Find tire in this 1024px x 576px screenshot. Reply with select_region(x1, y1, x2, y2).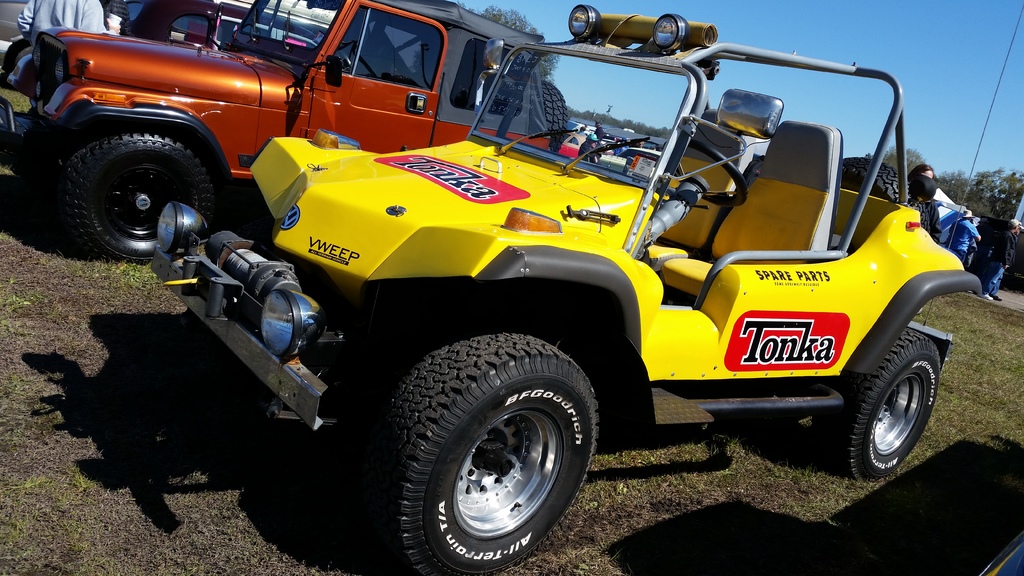
select_region(817, 328, 939, 483).
